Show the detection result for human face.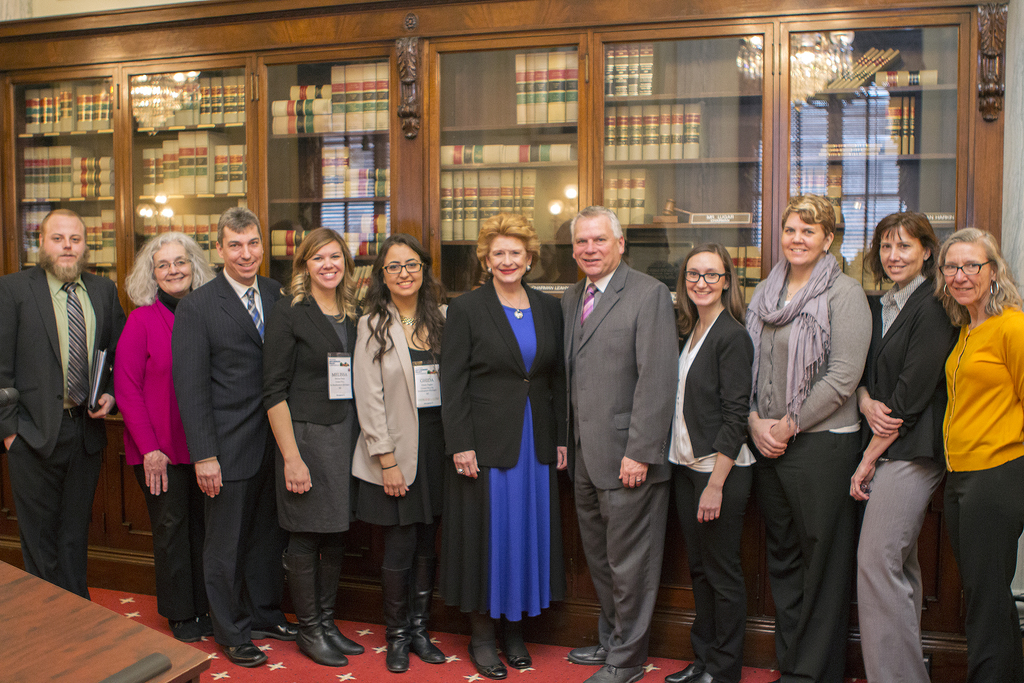
l=223, t=226, r=264, b=284.
